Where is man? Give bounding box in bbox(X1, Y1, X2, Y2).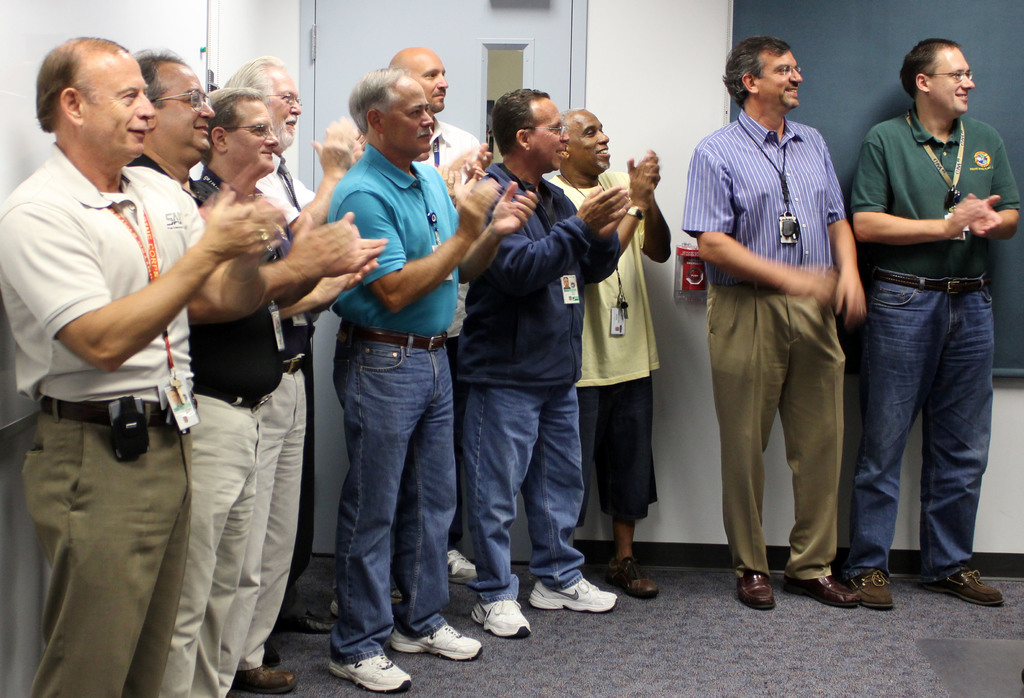
bbox(188, 84, 383, 694).
